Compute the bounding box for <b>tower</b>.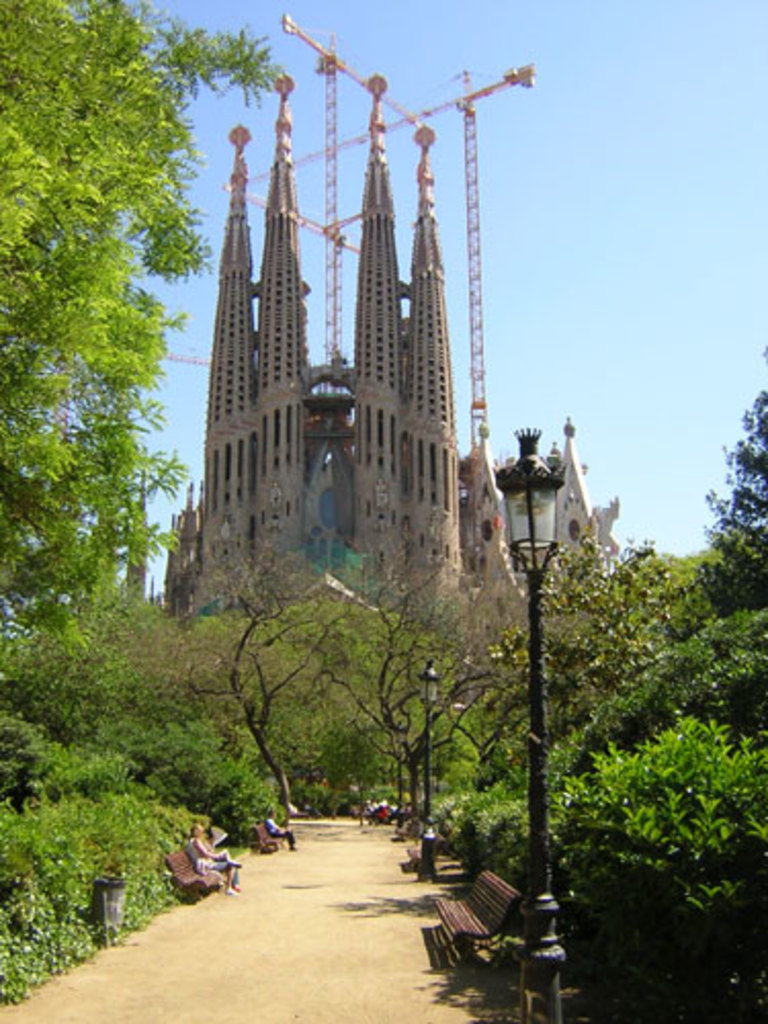
region(182, 74, 539, 676).
